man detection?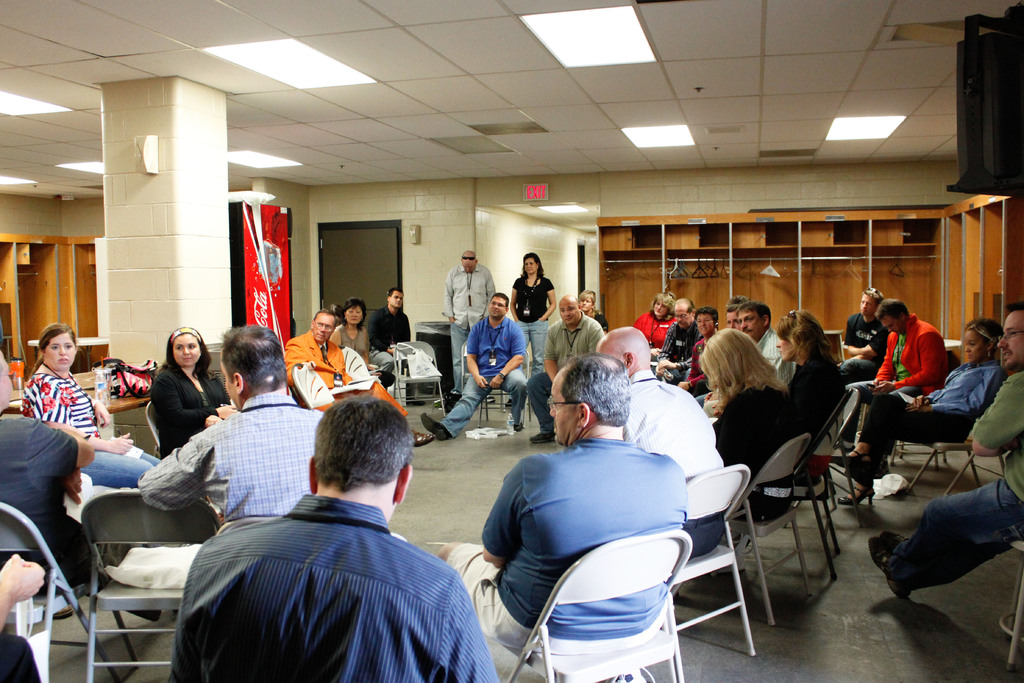
Rect(527, 295, 604, 441)
